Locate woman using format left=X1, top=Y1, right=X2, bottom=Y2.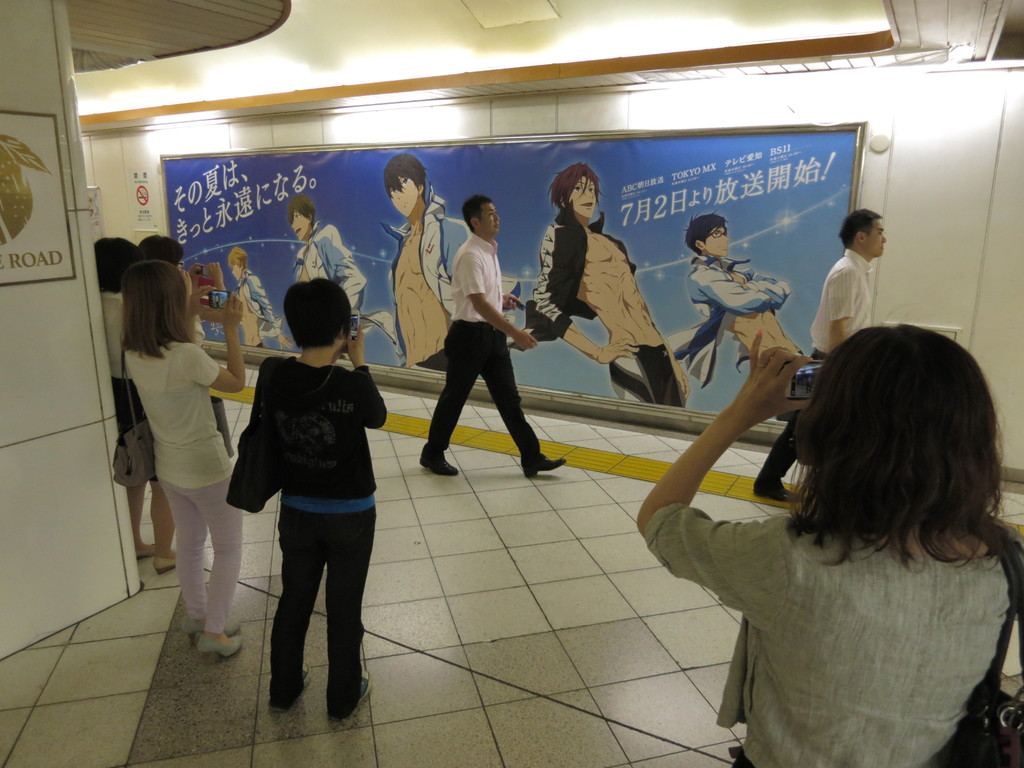
left=635, top=306, right=1023, bottom=767.
